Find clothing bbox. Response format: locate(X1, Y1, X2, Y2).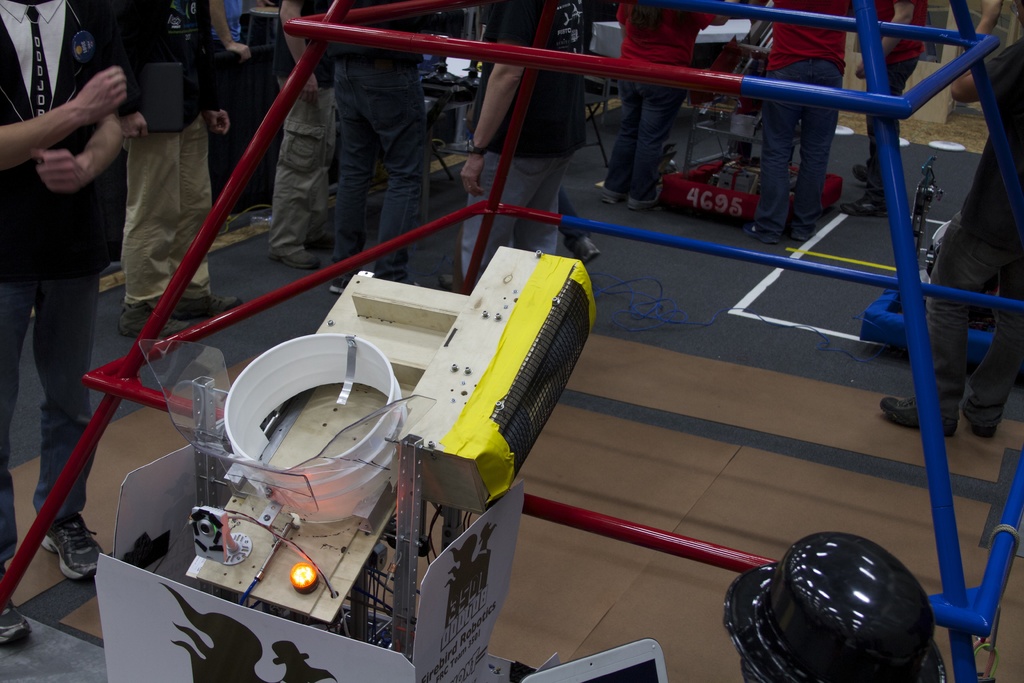
locate(464, 0, 594, 286).
